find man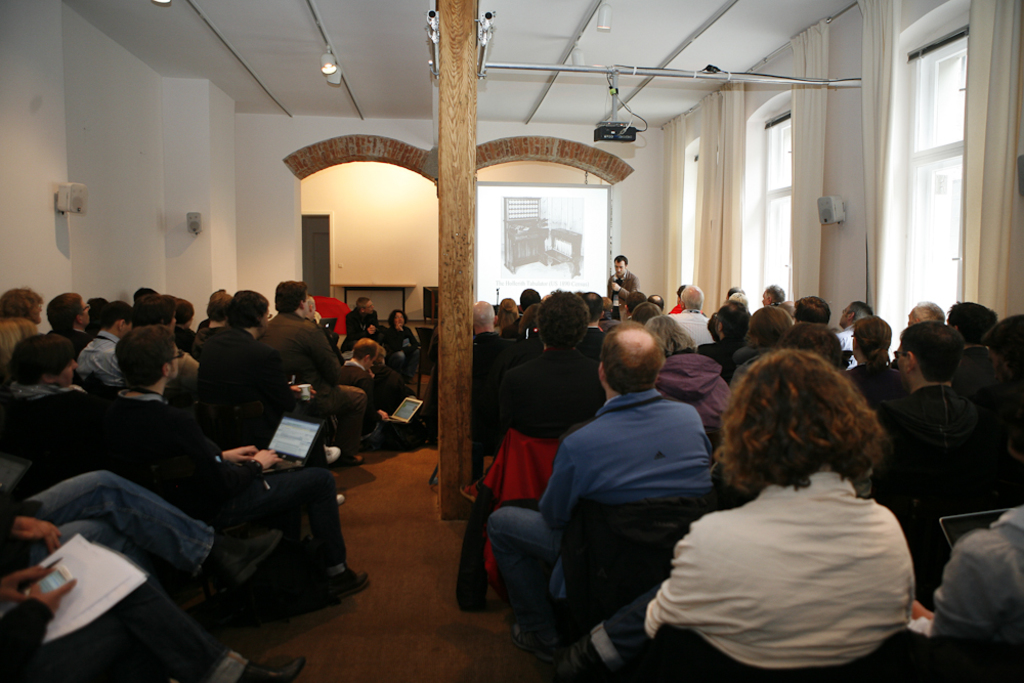
bbox=[605, 254, 639, 321]
